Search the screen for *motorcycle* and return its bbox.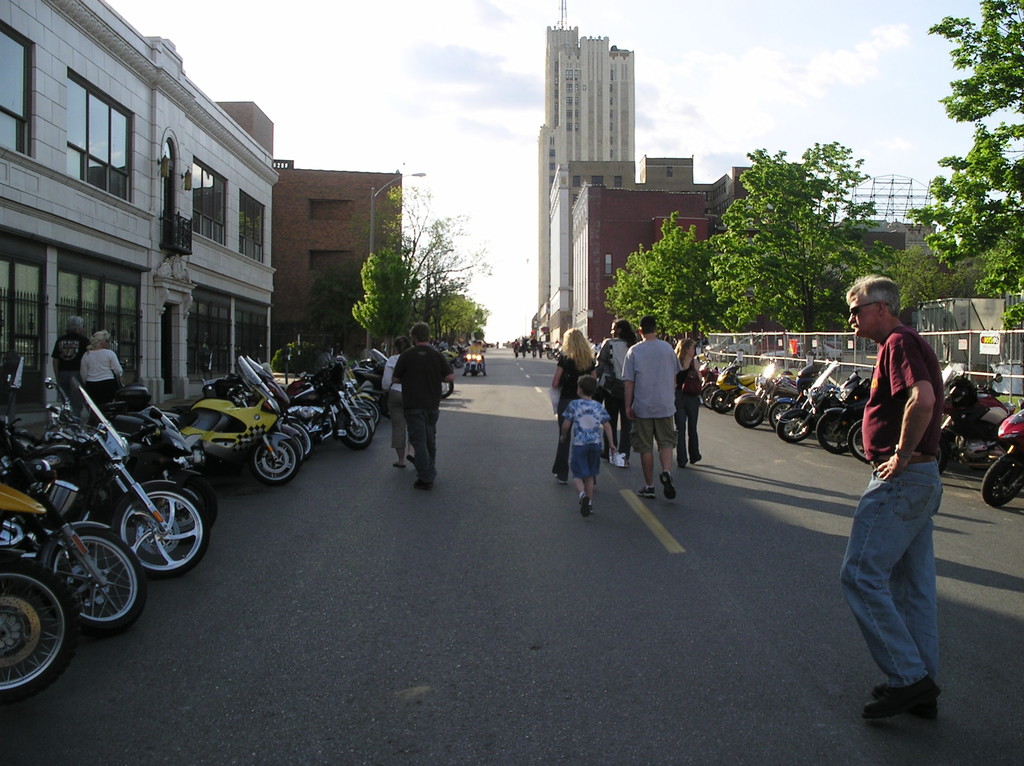
Found: {"left": 464, "top": 343, "right": 495, "bottom": 381}.
